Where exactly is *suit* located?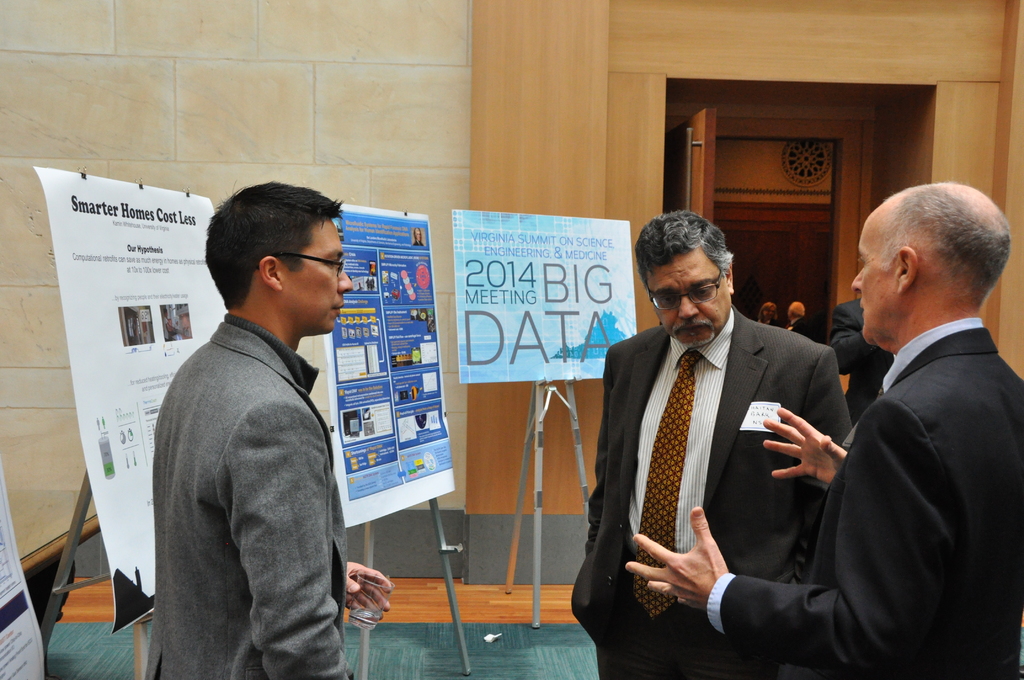
Its bounding box is box(708, 314, 1023, 679).
